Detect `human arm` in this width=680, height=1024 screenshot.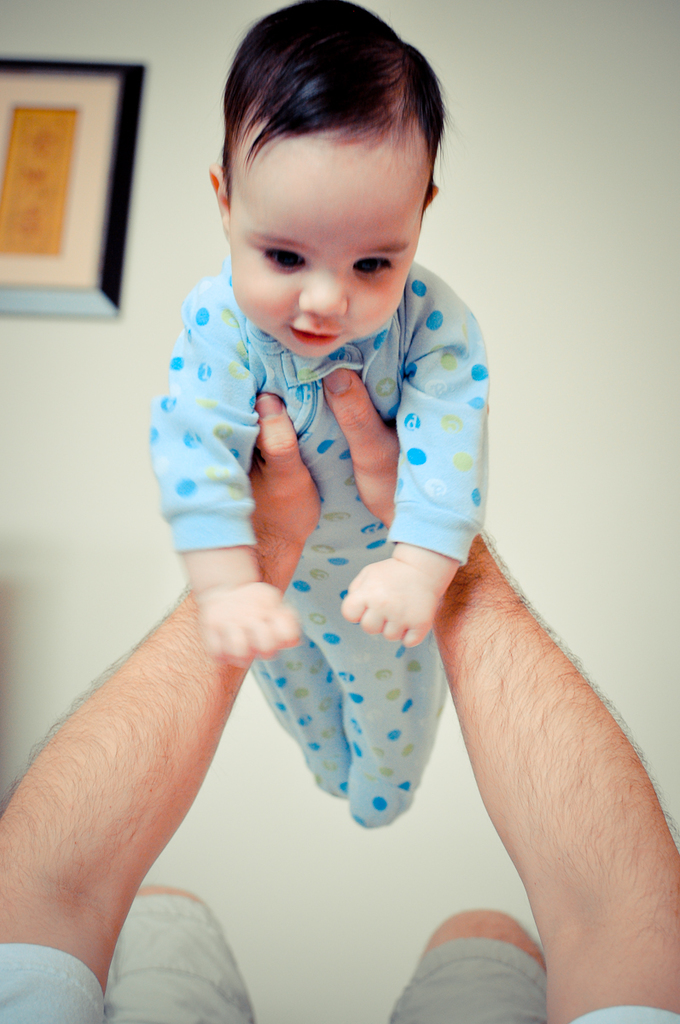
Detection: {"x1": 12, "y1": 471, "x2": 264, "y2": 1020}.
